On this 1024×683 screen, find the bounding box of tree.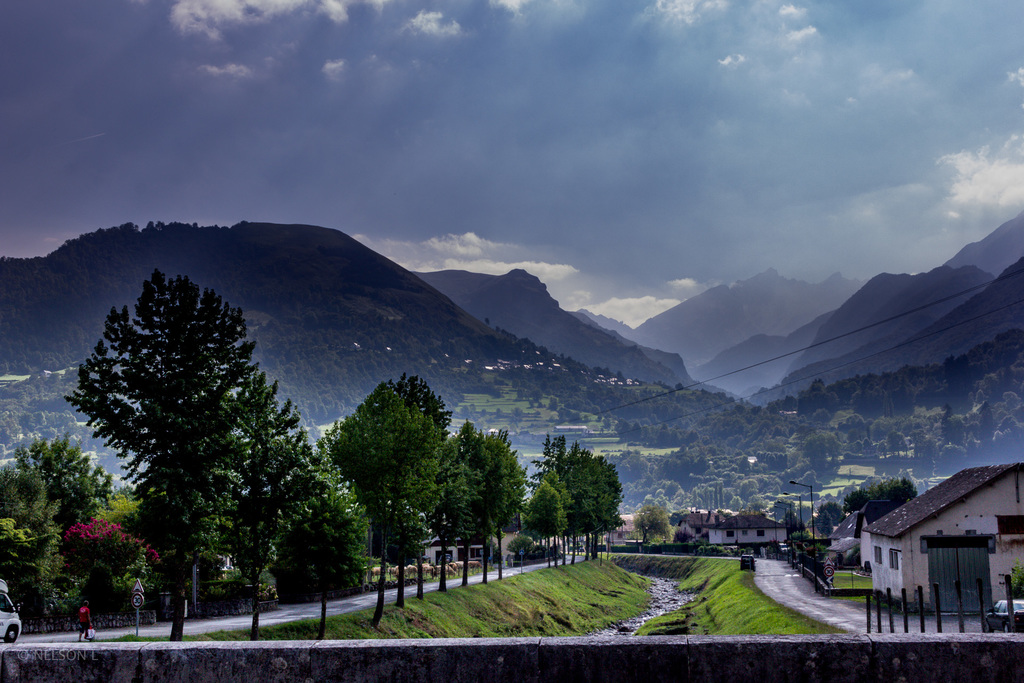
Bounding box: {"x1": 668, "y1": 506, "x2": 689, "y2": 528}.
